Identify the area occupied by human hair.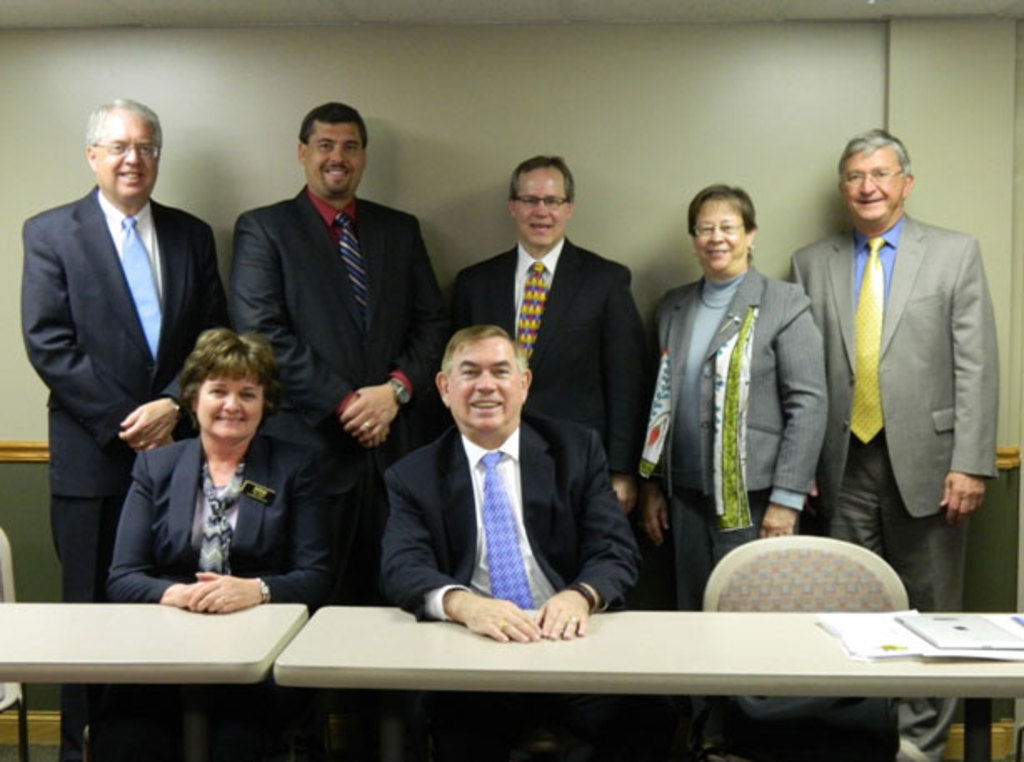
Area: (x1=687, y1=177, x2=762, y2=233).
